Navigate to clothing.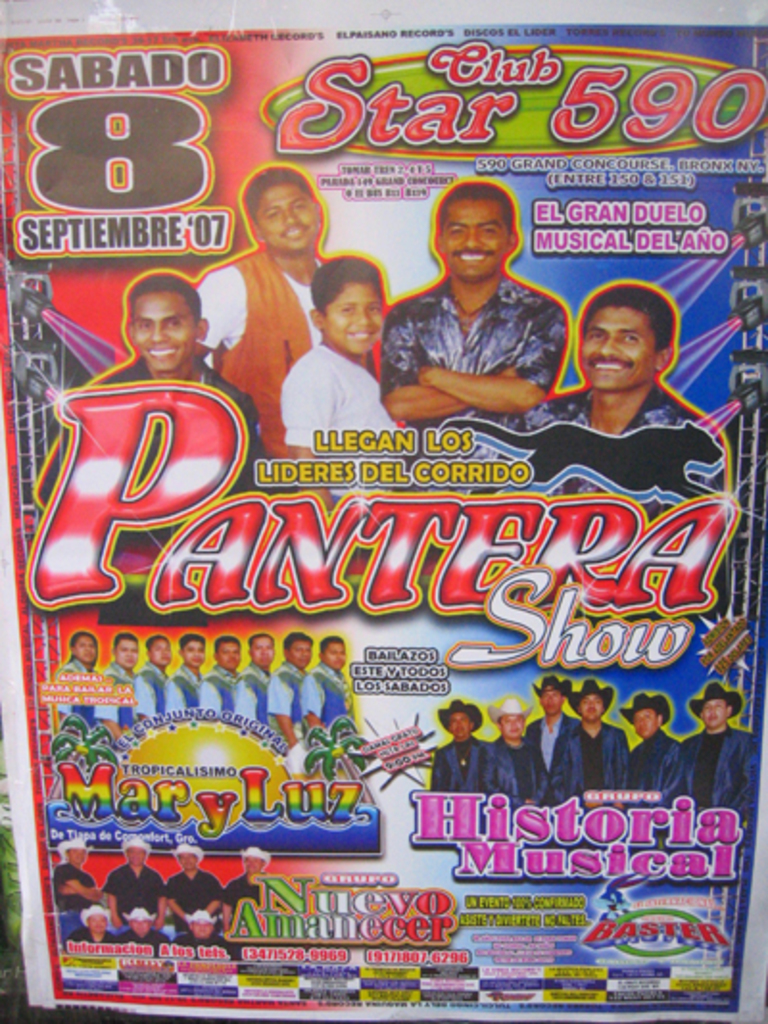
Navigation target: 478/734/532/818.
